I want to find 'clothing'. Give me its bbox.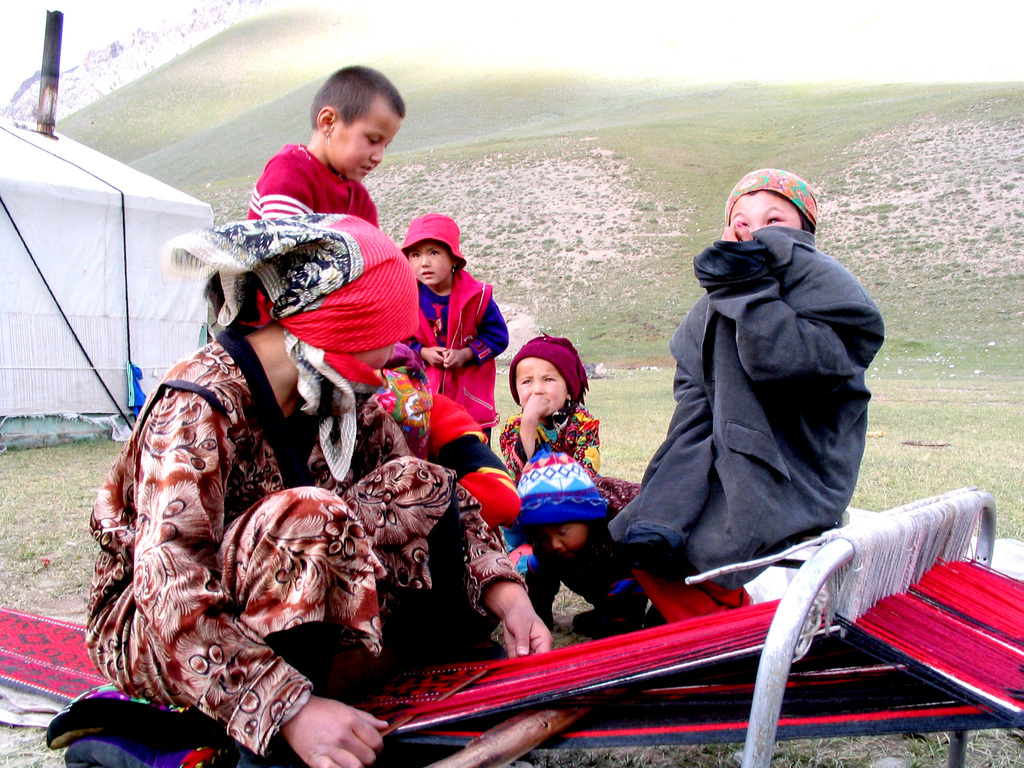
[406,394,527,526].
